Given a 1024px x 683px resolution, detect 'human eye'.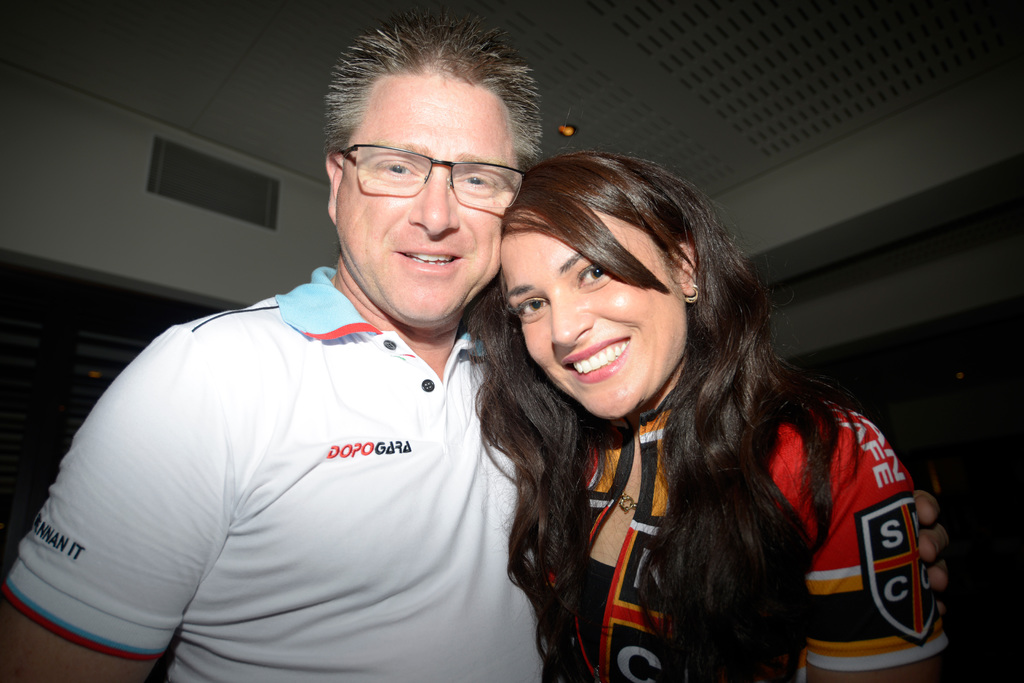
[372, 151, 424, 179].
